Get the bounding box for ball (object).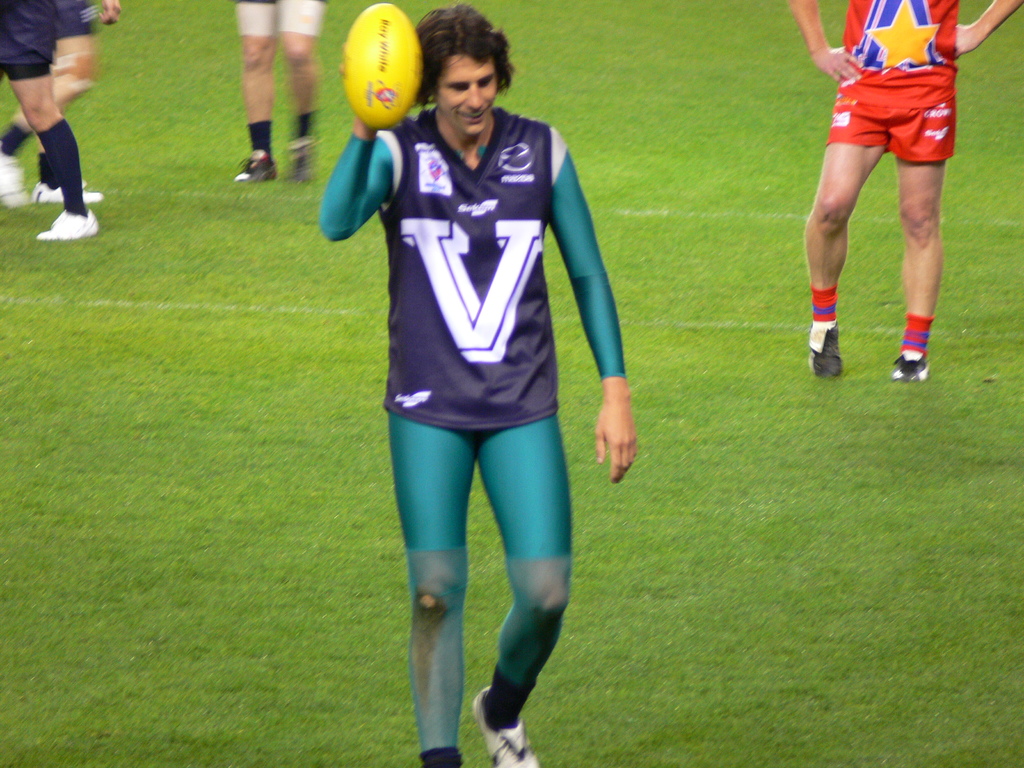
pyautogui.locateOnScreen(346, 0, 422, 132).
